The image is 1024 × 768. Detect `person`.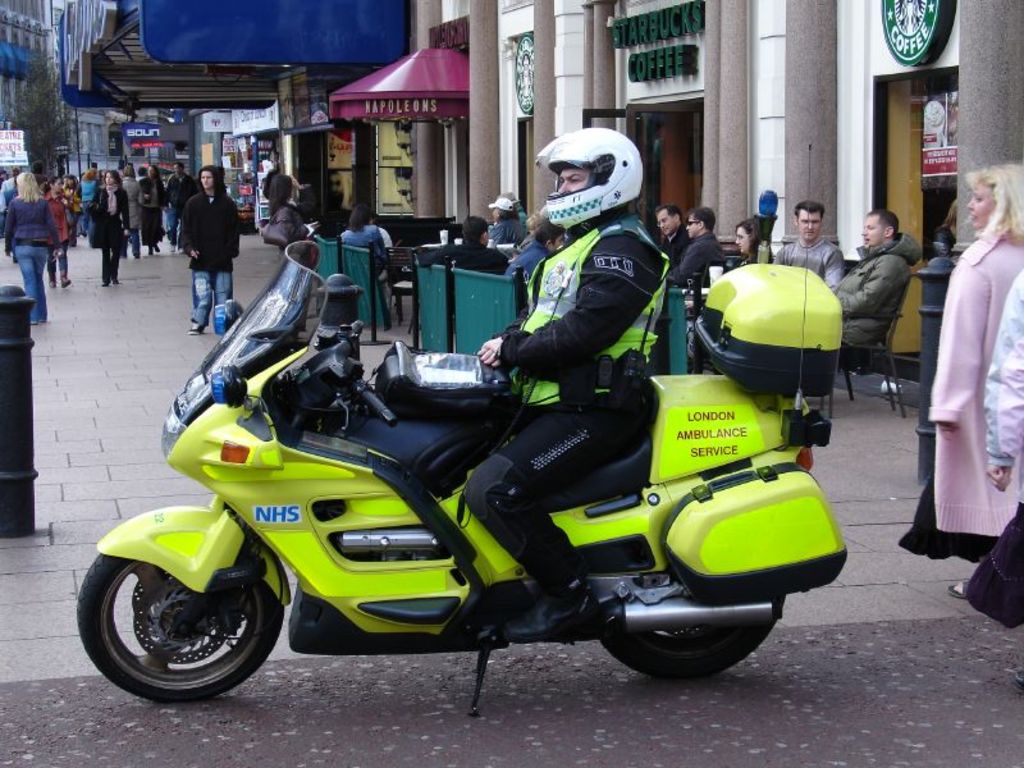
Detection: detection(178, 166, 243, 337).
